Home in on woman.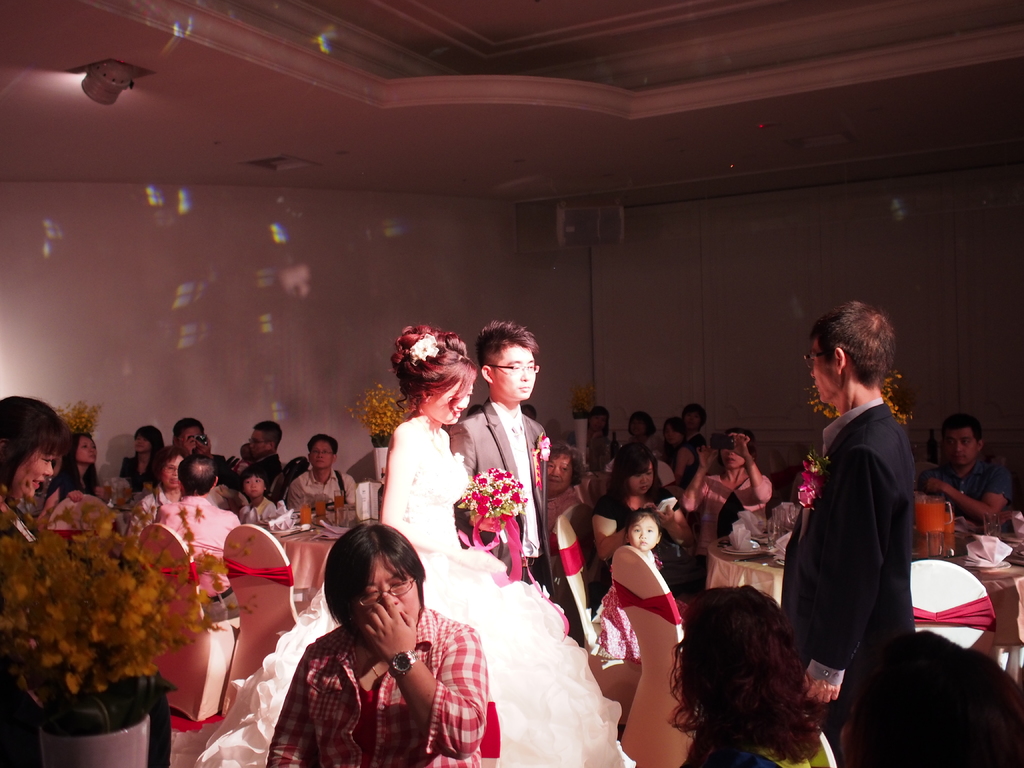
Homed in at locate(682, 401, 708, 456).
